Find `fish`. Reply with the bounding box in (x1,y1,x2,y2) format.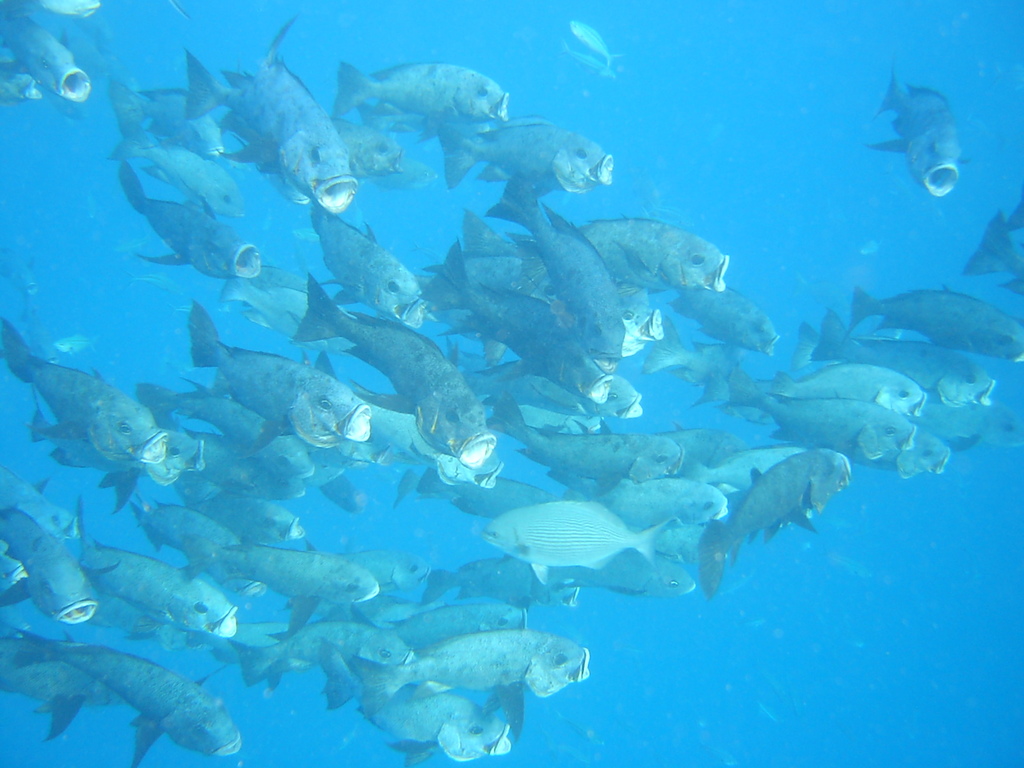
(719,365,941,482).
